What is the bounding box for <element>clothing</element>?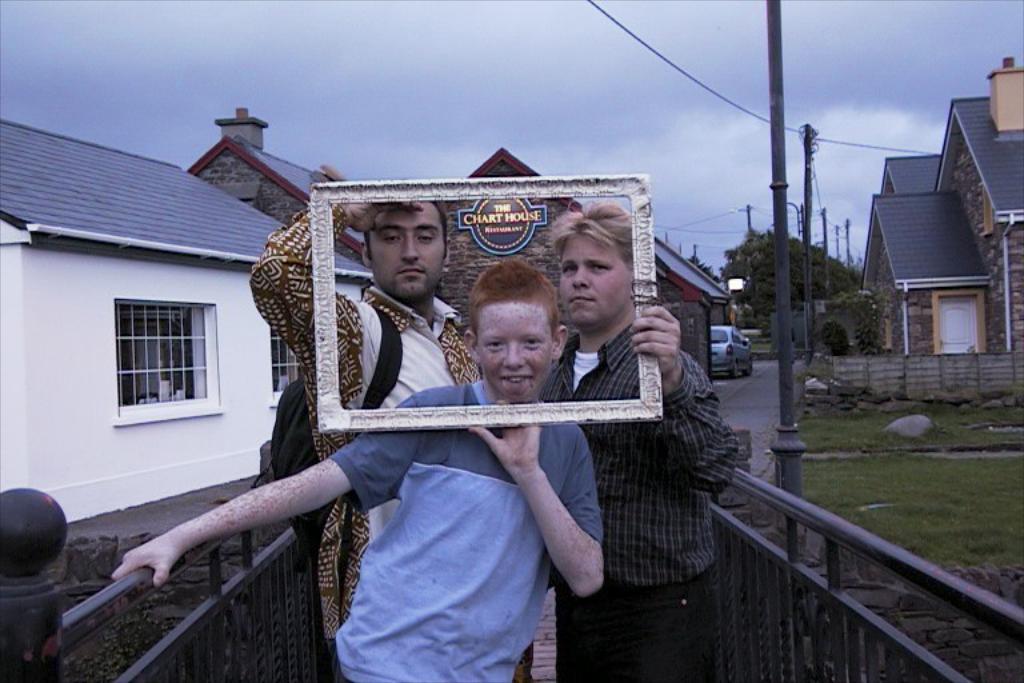
{"left": 532, "top": 315, "right": 739, "bottom": 682}.
